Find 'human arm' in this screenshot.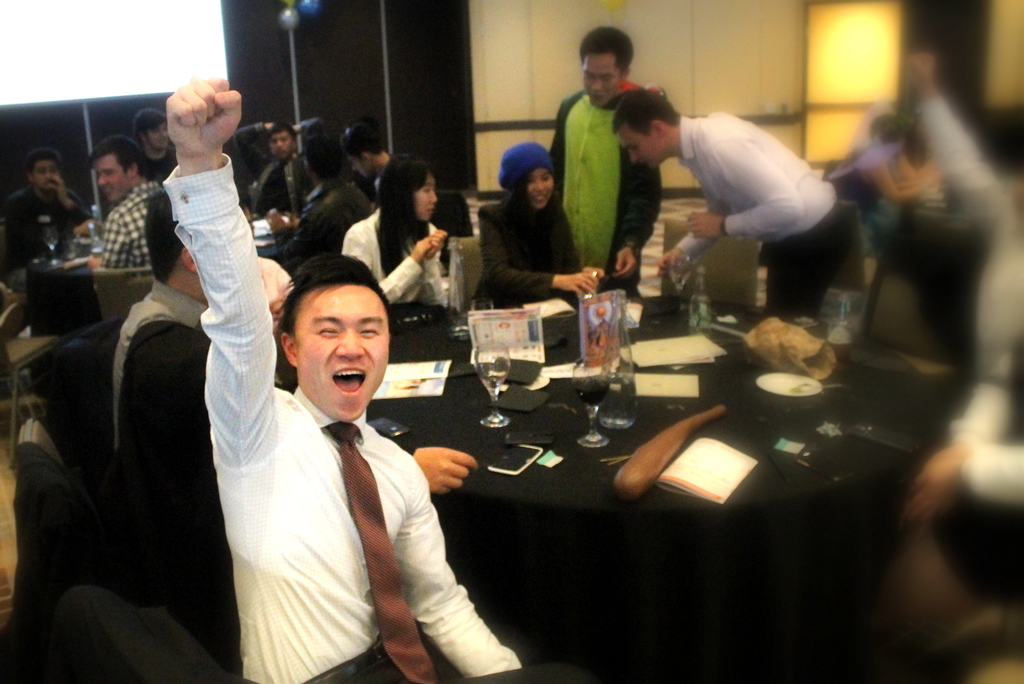
The bounding box for 'human arm' is <bbox>652, 197, 733, 272</bbox>.
